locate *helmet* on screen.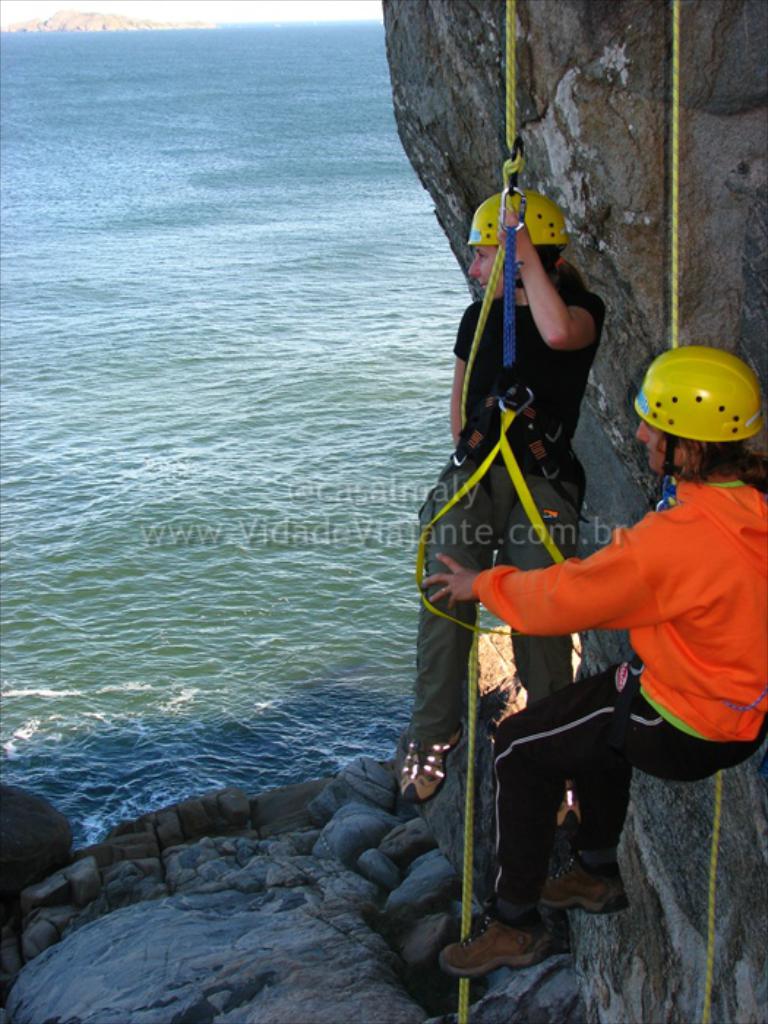
On screen at locate(464, 195, 571, 309).
